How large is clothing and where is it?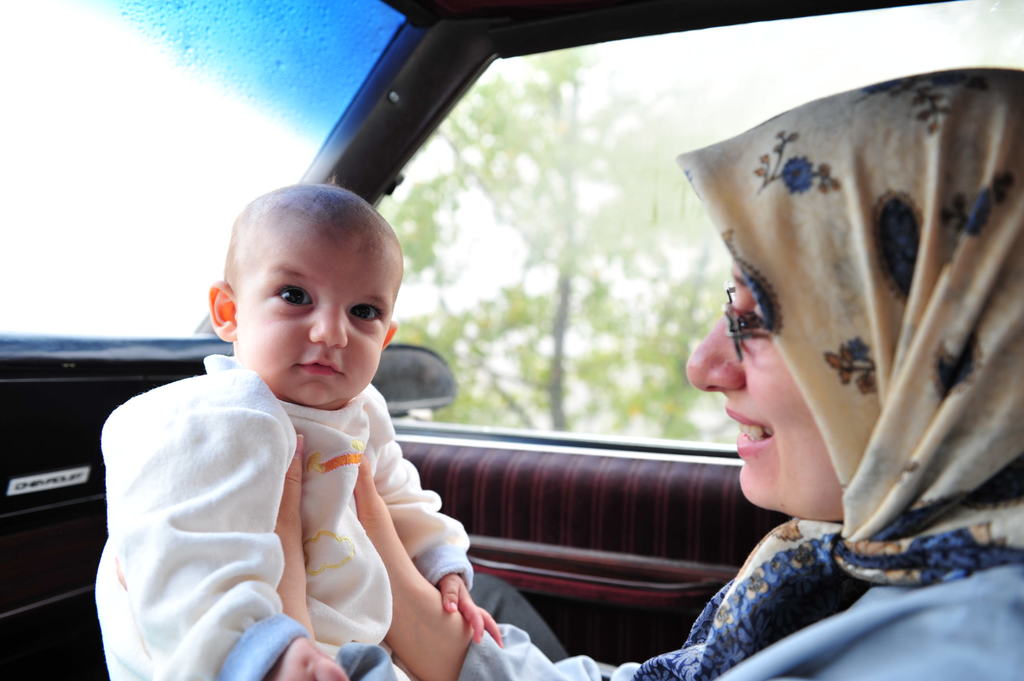
Bounding box: left=99, top=305, right=483, bottom=676.
